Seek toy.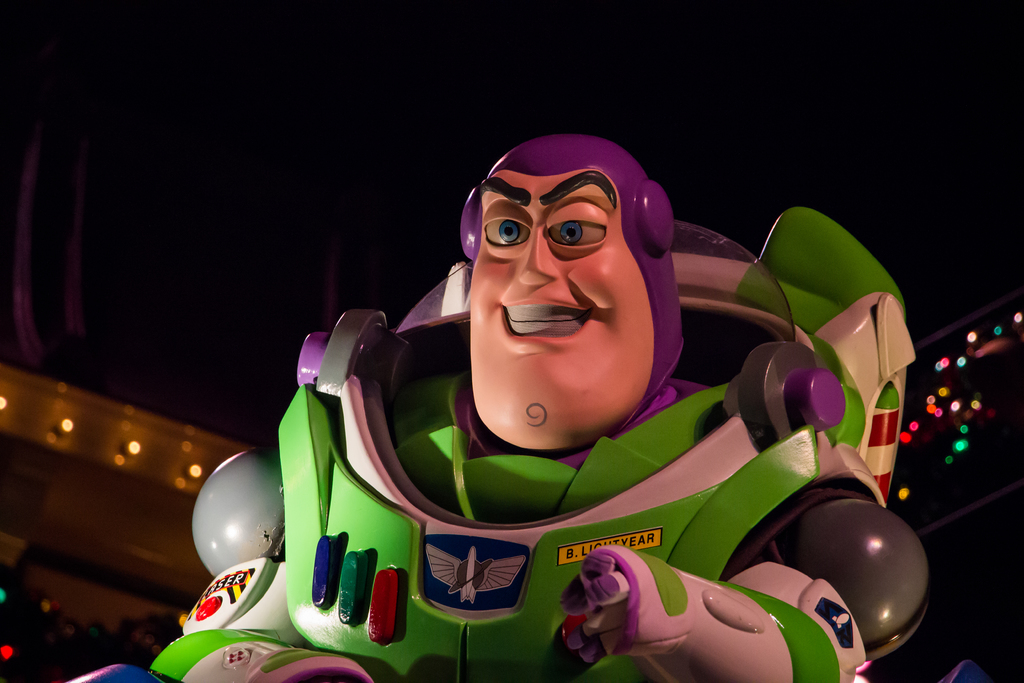
bbox=[175, 176, 898, 675].
